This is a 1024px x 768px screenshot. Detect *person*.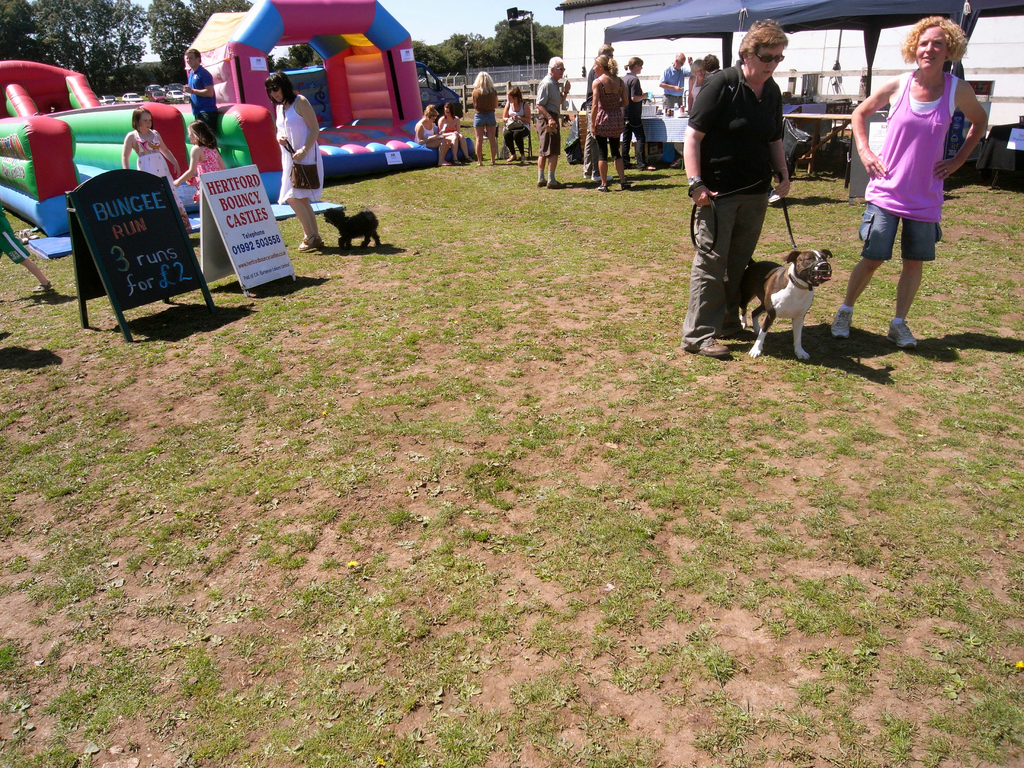
pyautogui.locateOnScreen(440, 99, 468, 155).
